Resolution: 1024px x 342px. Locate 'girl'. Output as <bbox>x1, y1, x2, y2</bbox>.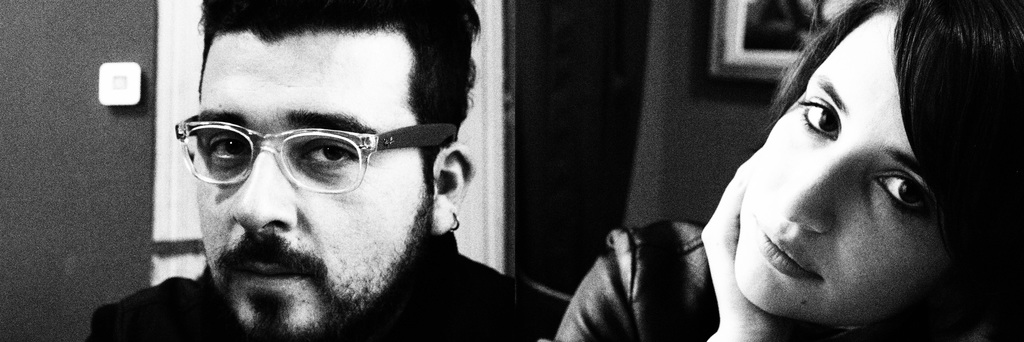
<bbox>547, 0, 1023, 341</bbox>.
